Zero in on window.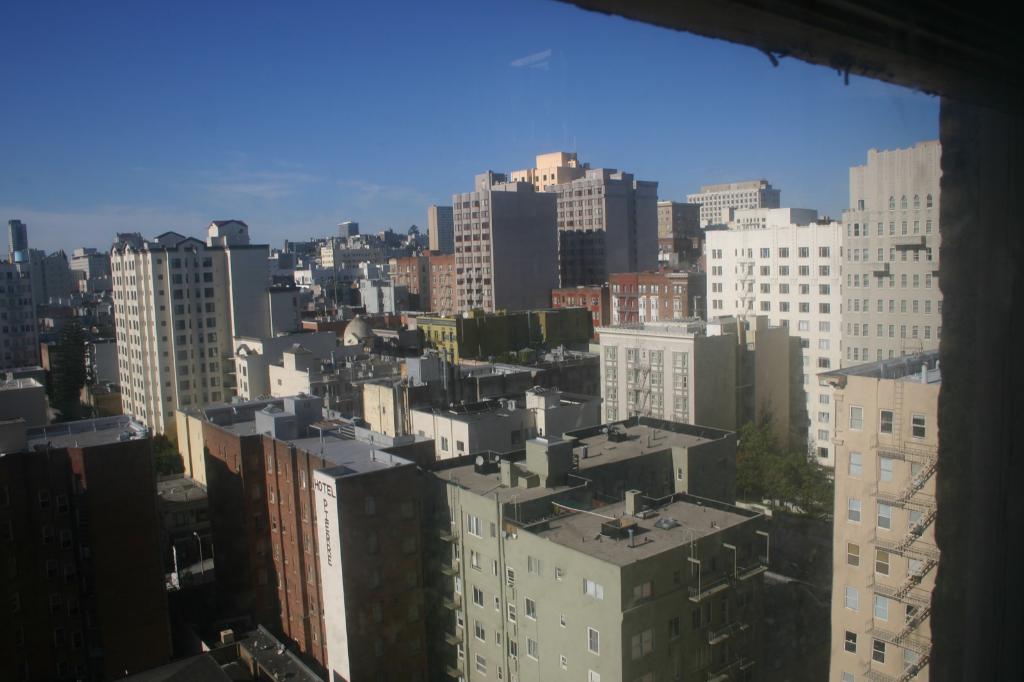
Zeroed in: {"x1": 904, "y1": 607, "x2": 918, "y2": 620}.
